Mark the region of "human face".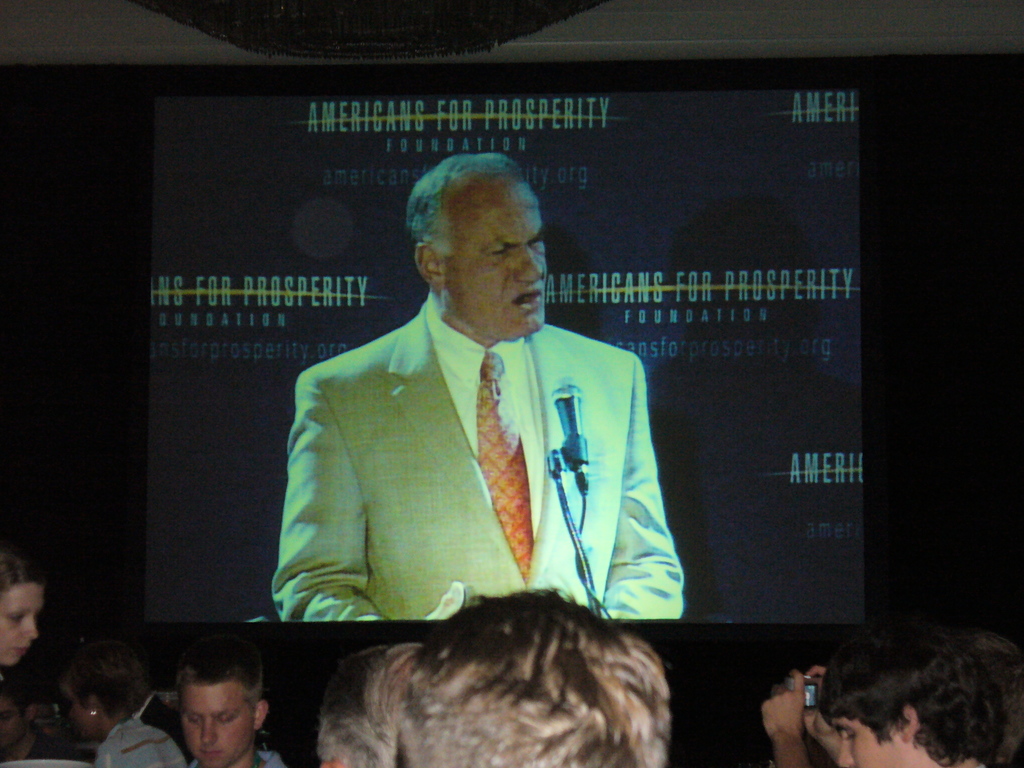
Region: BBox(837, 718, 912, 767).
